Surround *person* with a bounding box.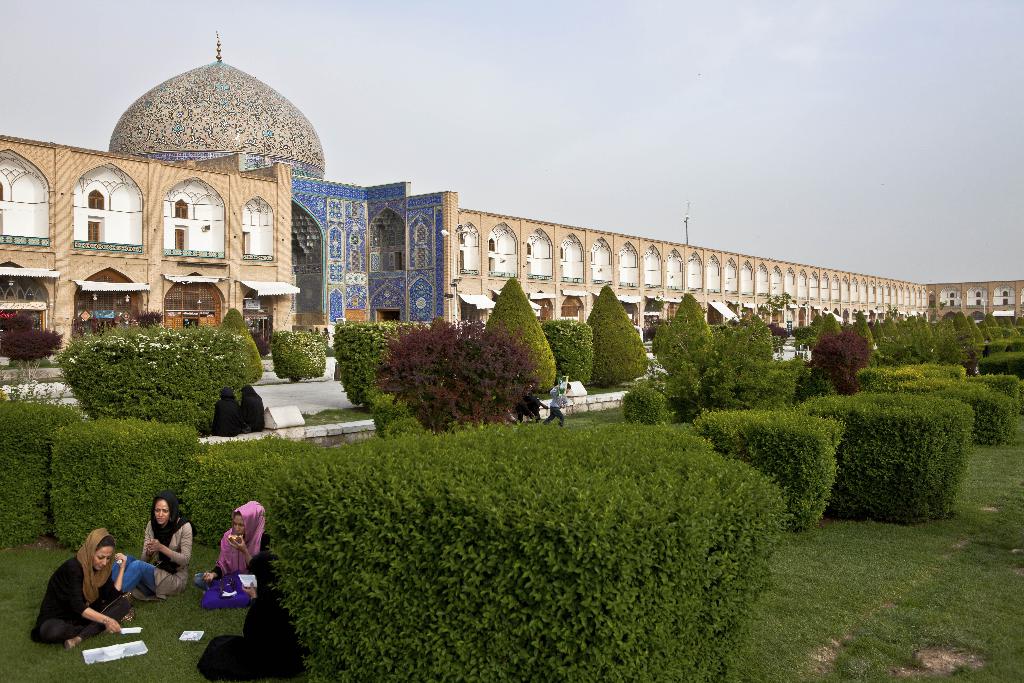
Rect(192, 500, 271, 591).
